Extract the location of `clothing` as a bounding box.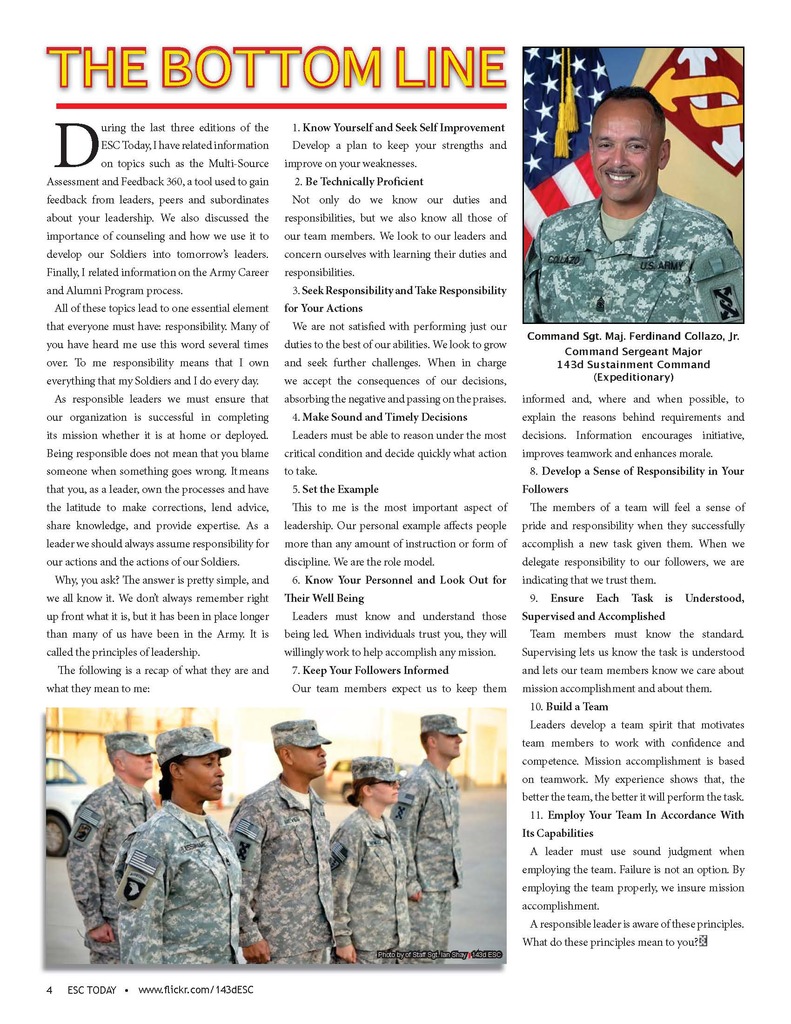
531,197,756,316.
